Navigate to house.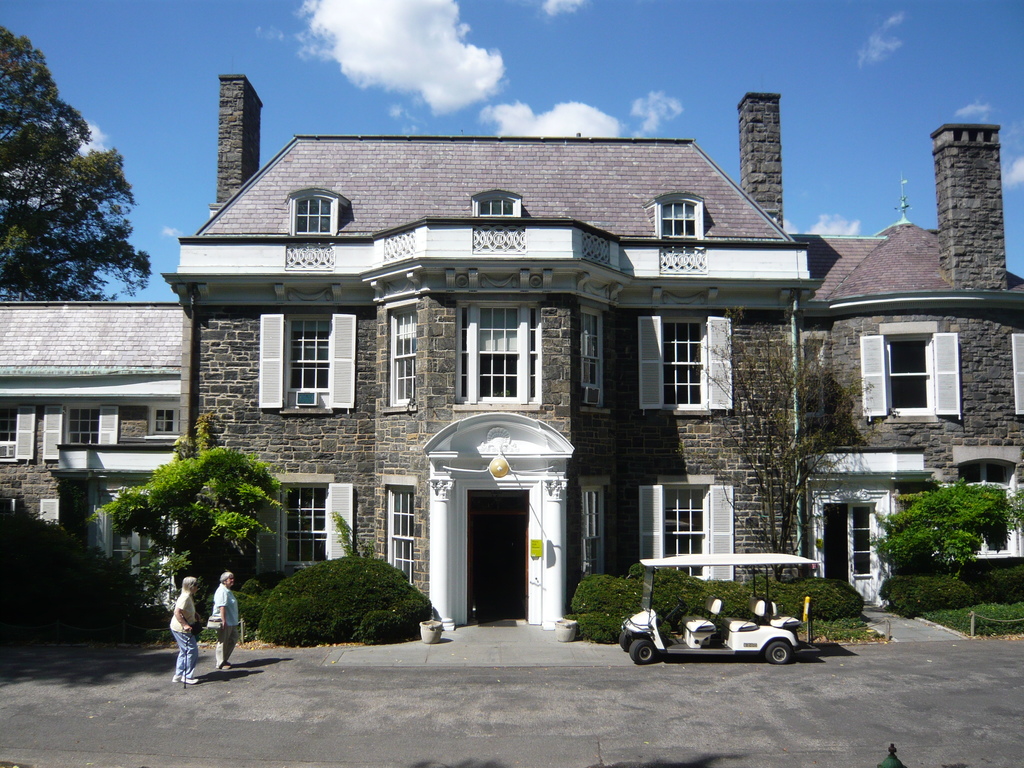
Navigation target: box(739, 93, 1023, 607).
